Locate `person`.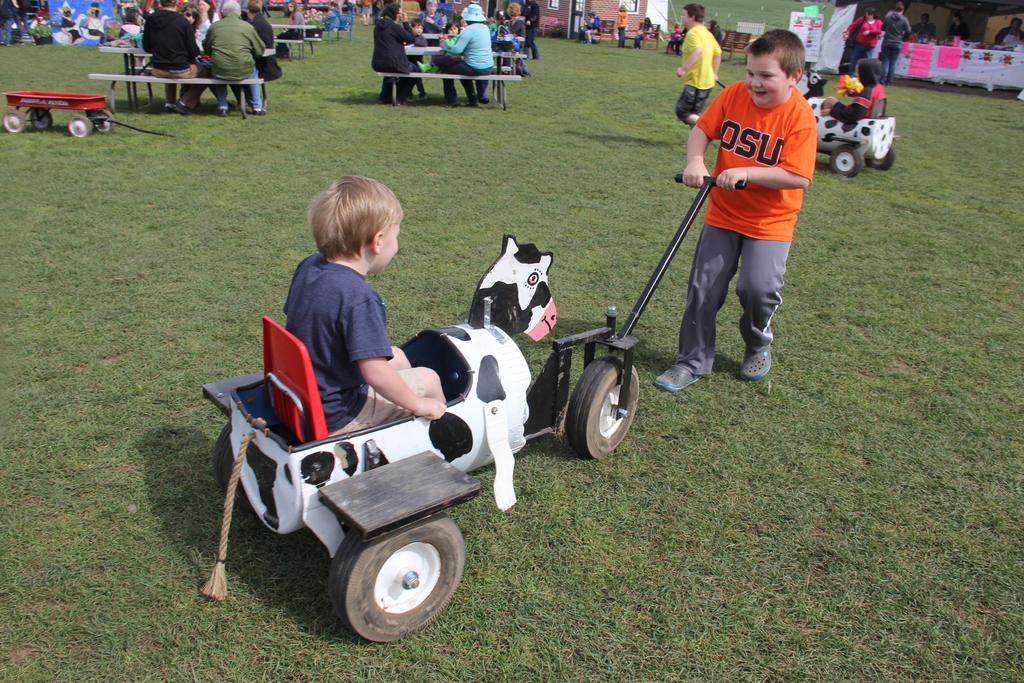
Bounding box: bbox(374, 0, 436, 106).
